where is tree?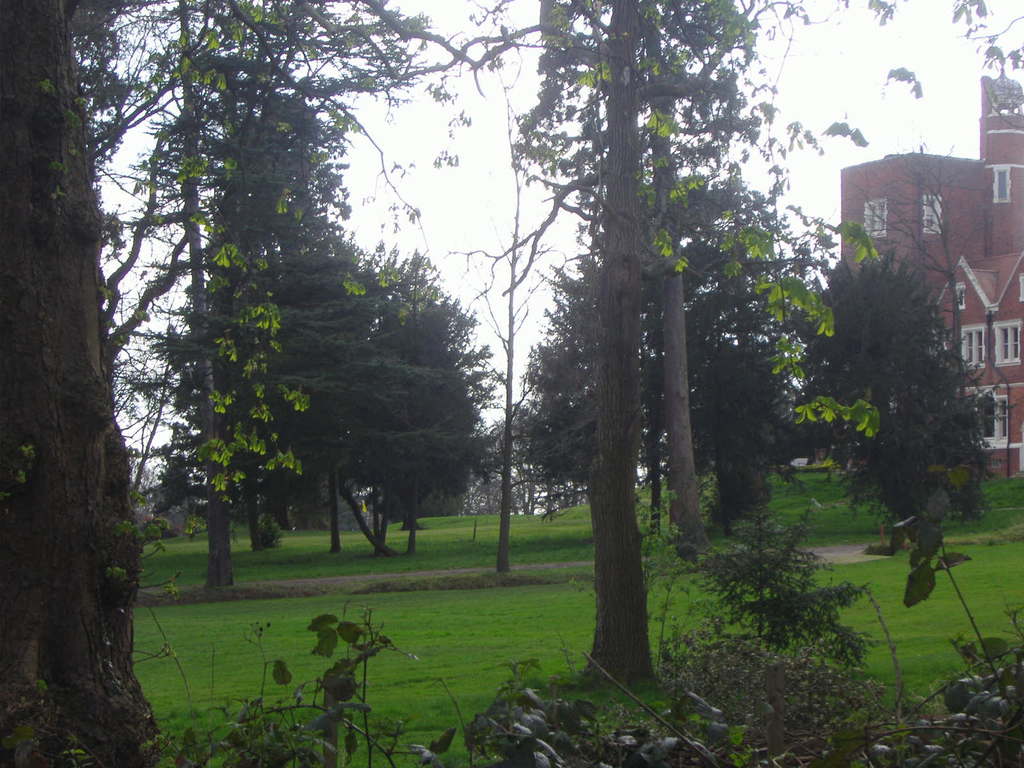
l=403, t=0, r=1023, b=696.
